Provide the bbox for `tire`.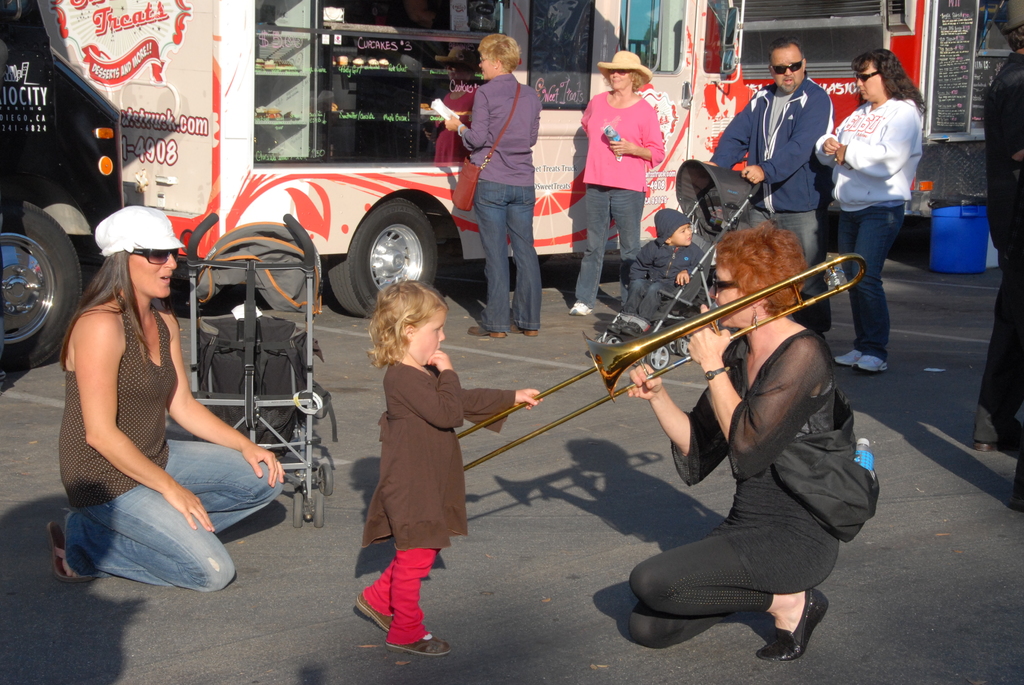
[321, 462, 332, 494].
